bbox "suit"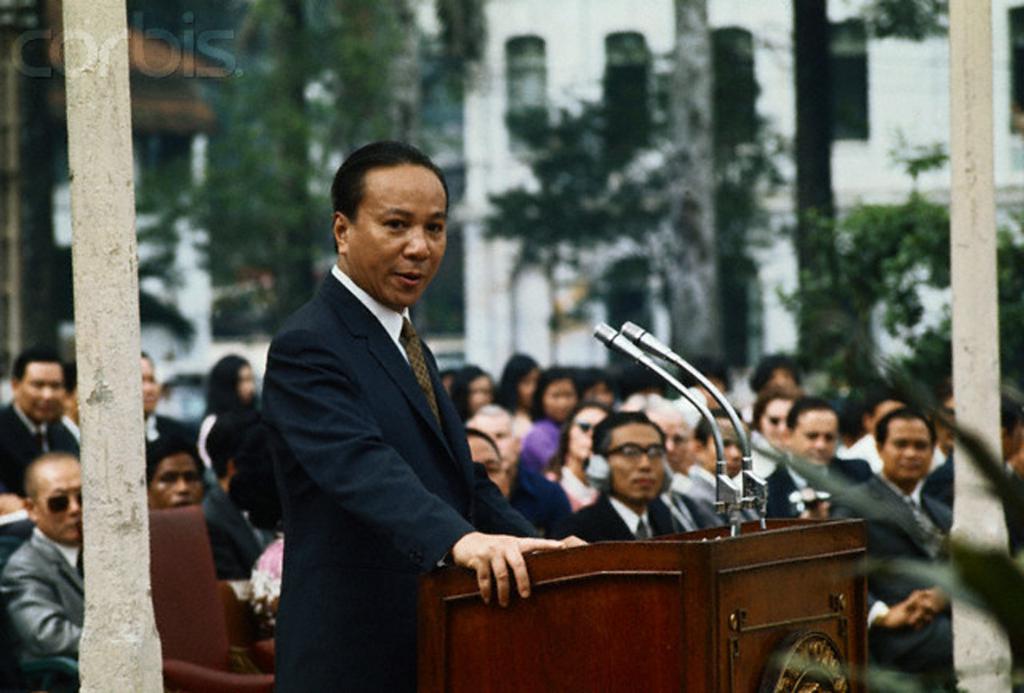
x1=59, y1=410, x2=80, y2=457
